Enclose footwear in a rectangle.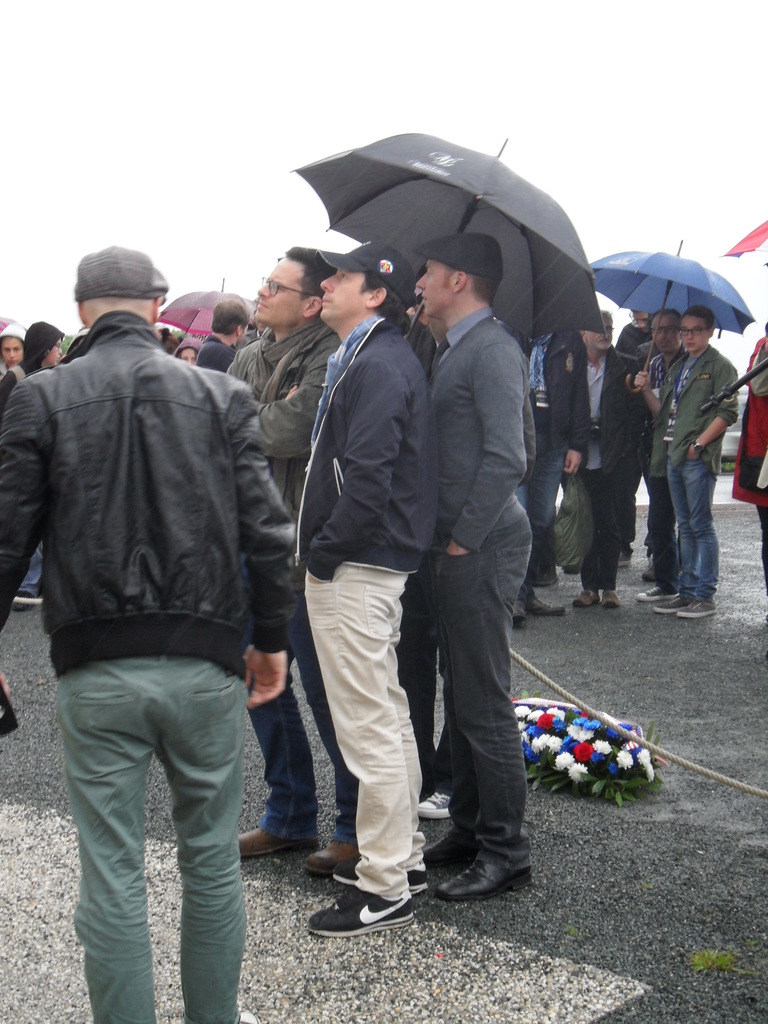
locate(412, 790, 452, 817).
